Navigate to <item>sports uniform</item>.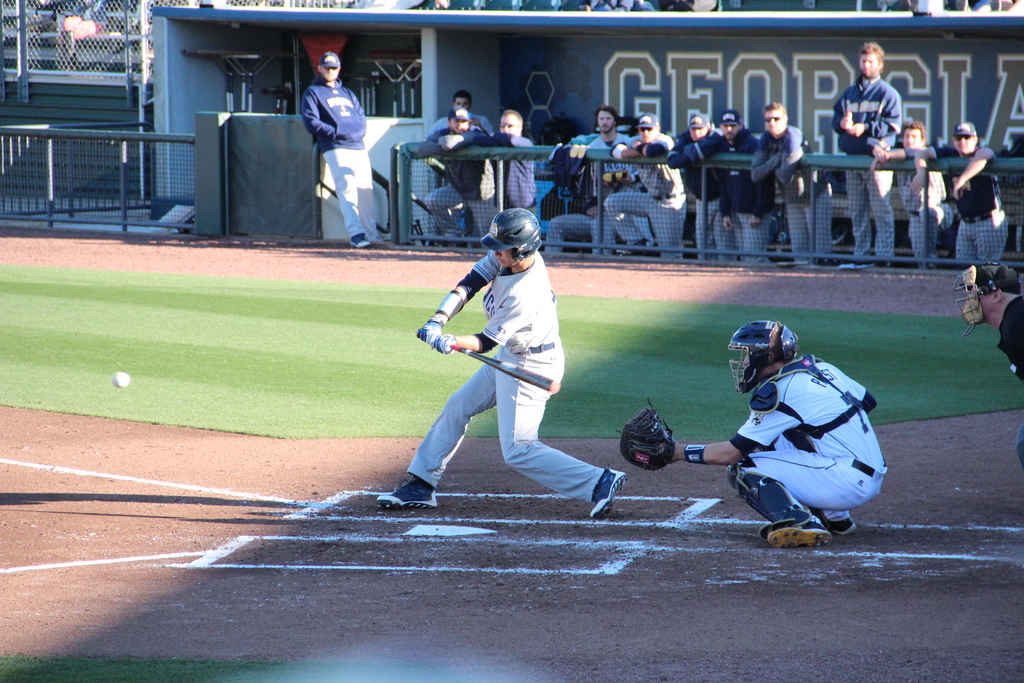
Navigation target: Rect(669, 113, 746, 274).
